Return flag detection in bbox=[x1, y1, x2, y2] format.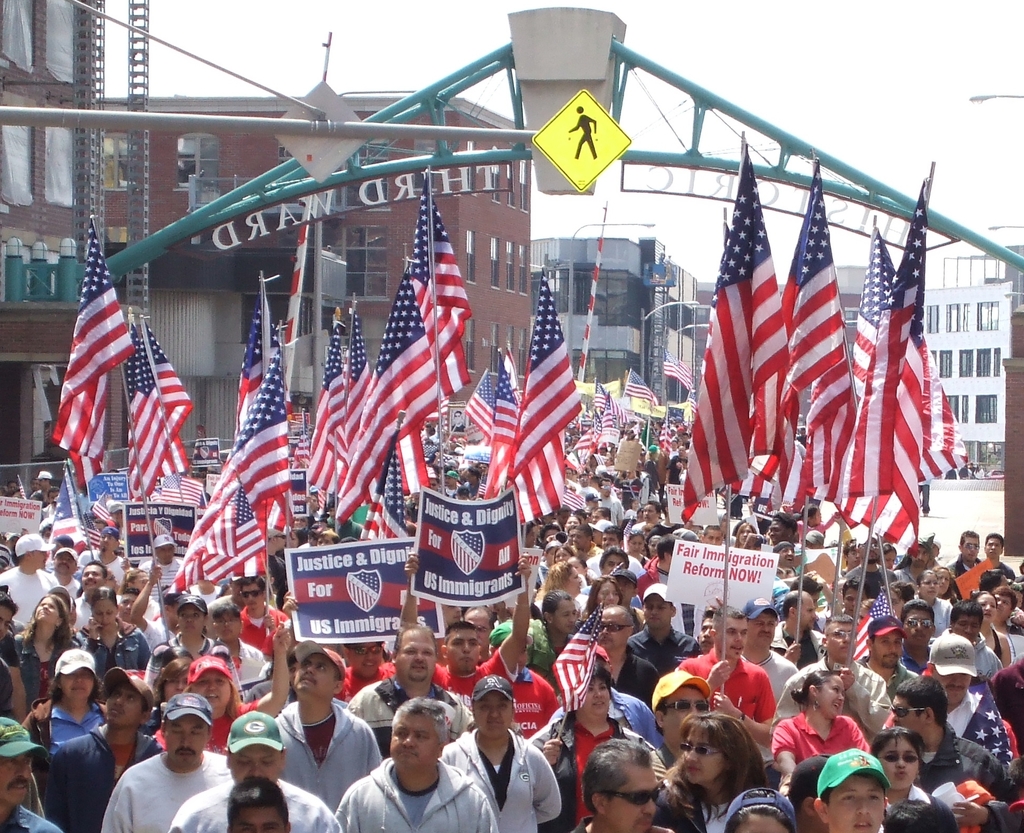
bbox=[593, 376, 602, 414].
